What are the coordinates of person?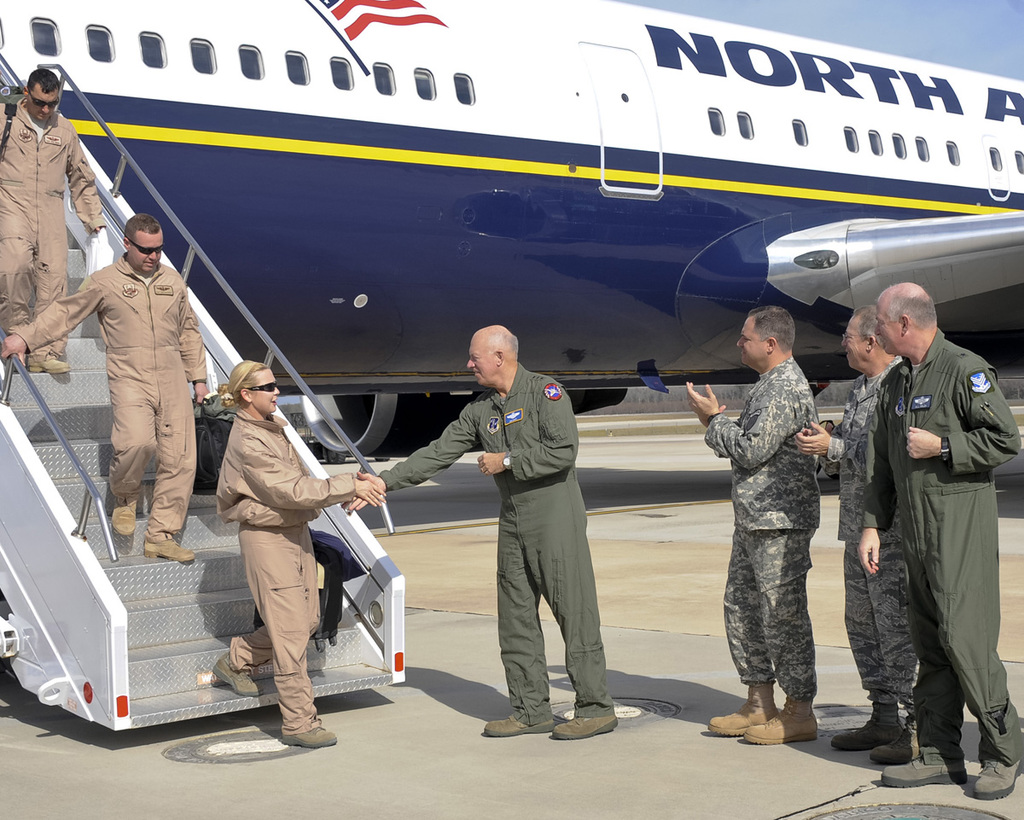
(x1=211, y1=362, x2=382, y2=752).
